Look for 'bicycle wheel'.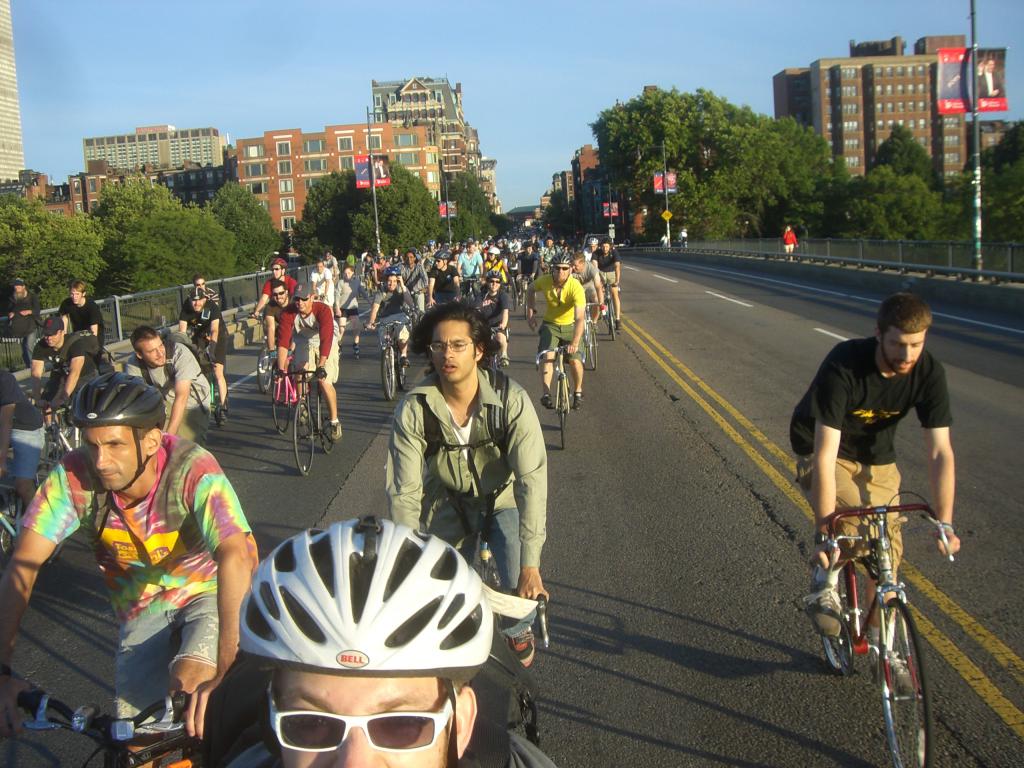
Found: <bbox>863, 609, 934, 738</bbox>.
